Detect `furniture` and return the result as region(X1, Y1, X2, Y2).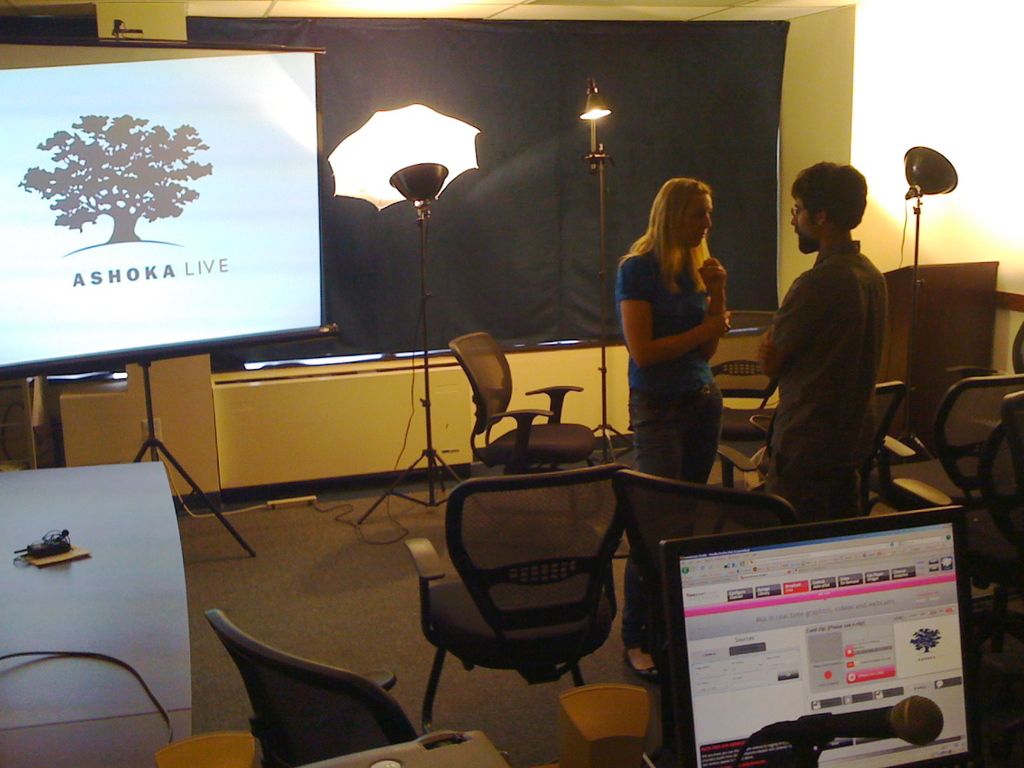
region(701, 307, 780, 441).
